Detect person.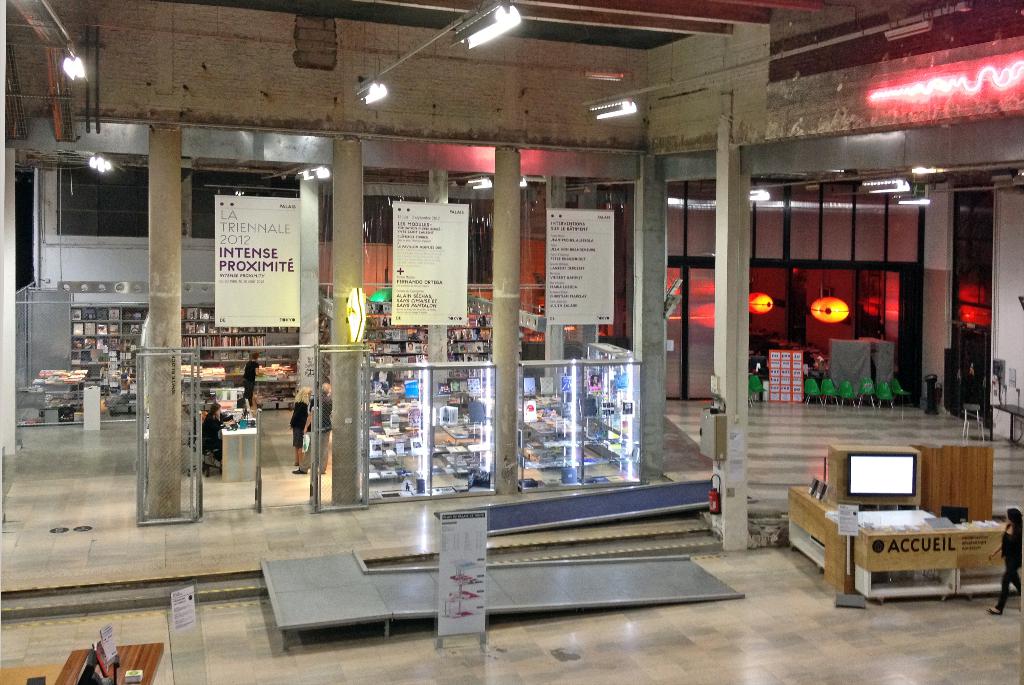
Detected at bbox=[201, 398, 225, 449].
